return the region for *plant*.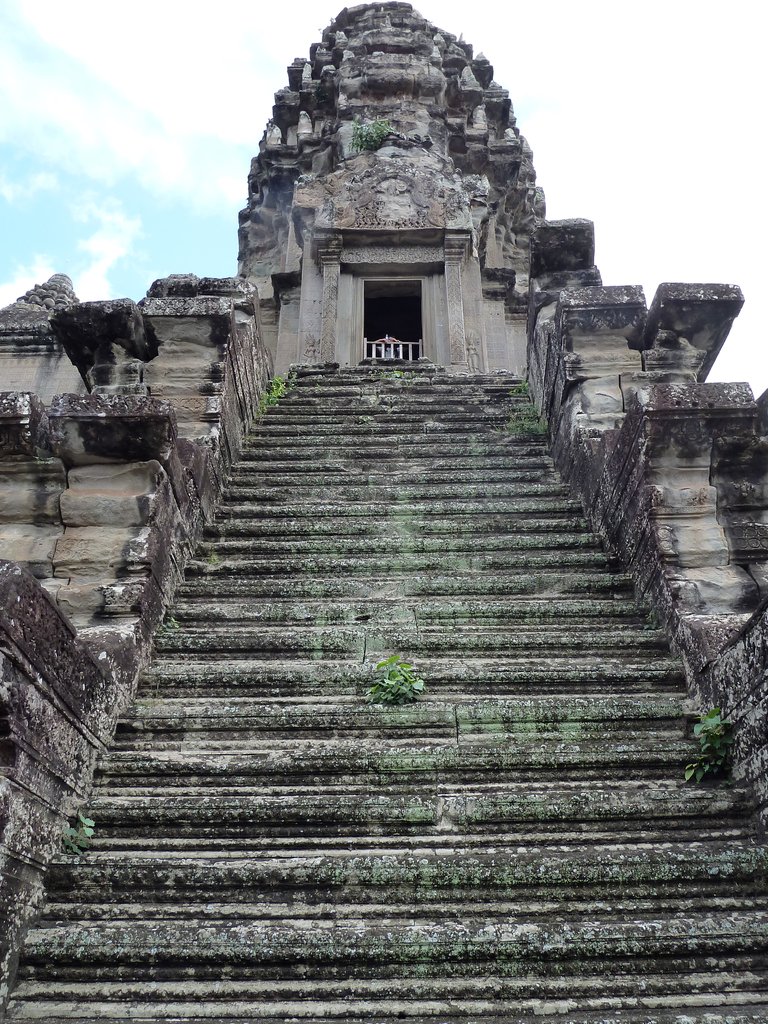
bbox(58, 815, 99, 856).
